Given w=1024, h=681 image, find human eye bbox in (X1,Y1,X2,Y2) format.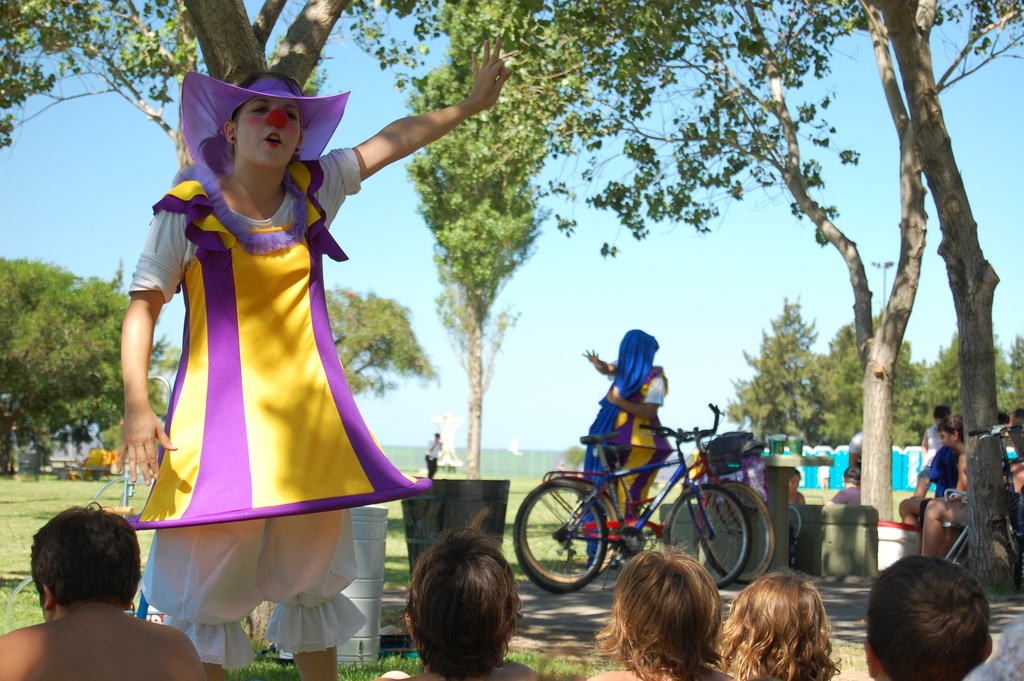
(250,104,268,115).
